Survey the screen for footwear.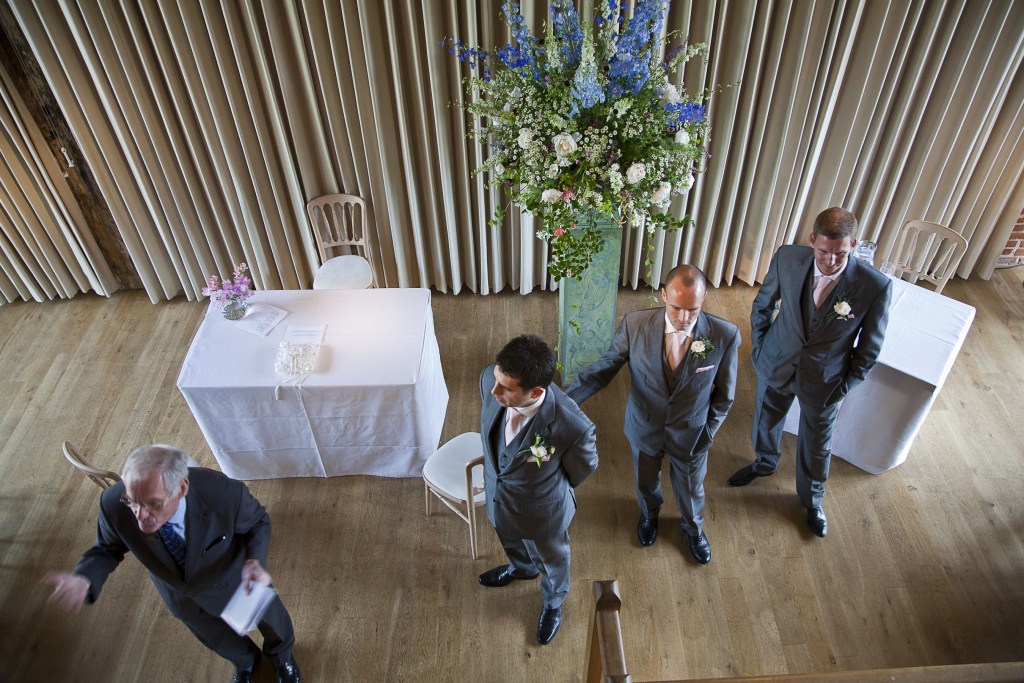
Survey found: [723,459,760,485].
